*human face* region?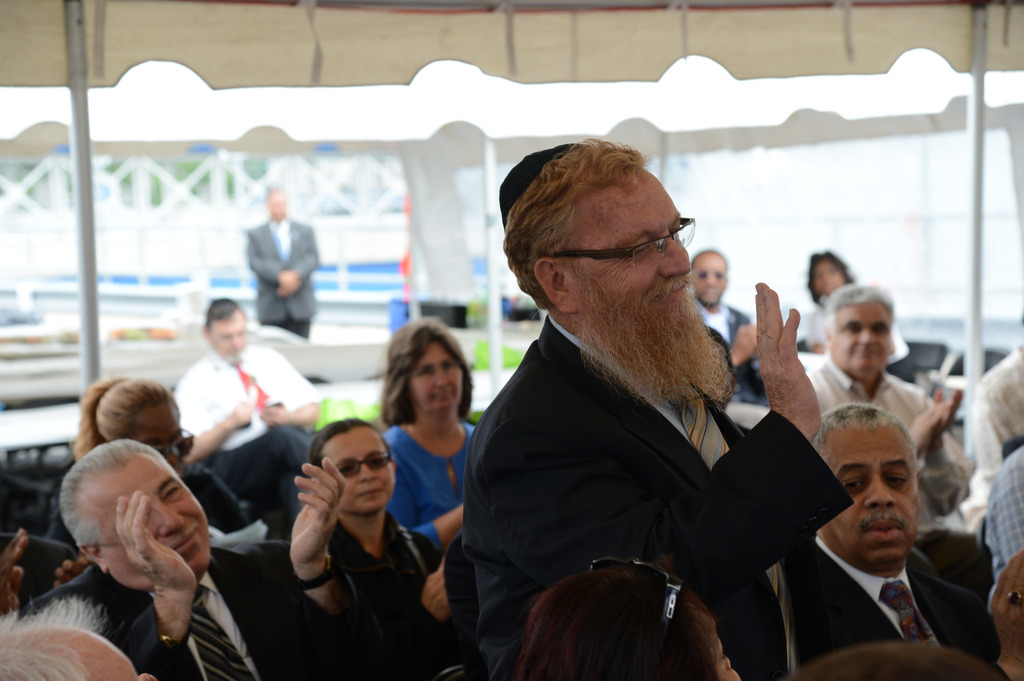
836, 300, 891, 378
